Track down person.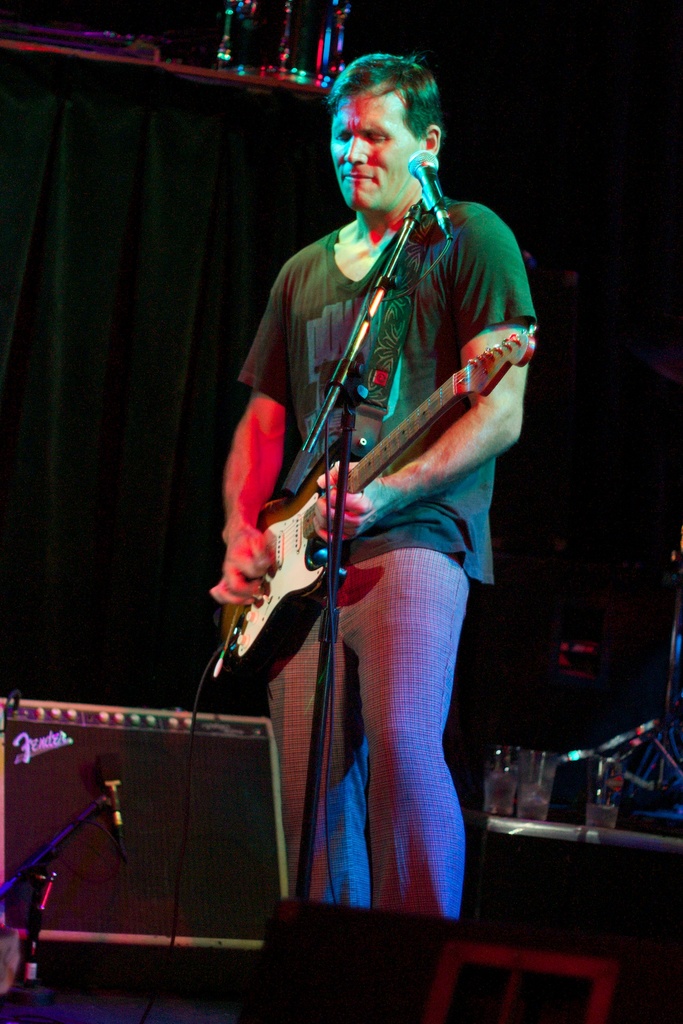
Tracked to pyautogui.locateOnScreen(206, 51, 538, 920).
